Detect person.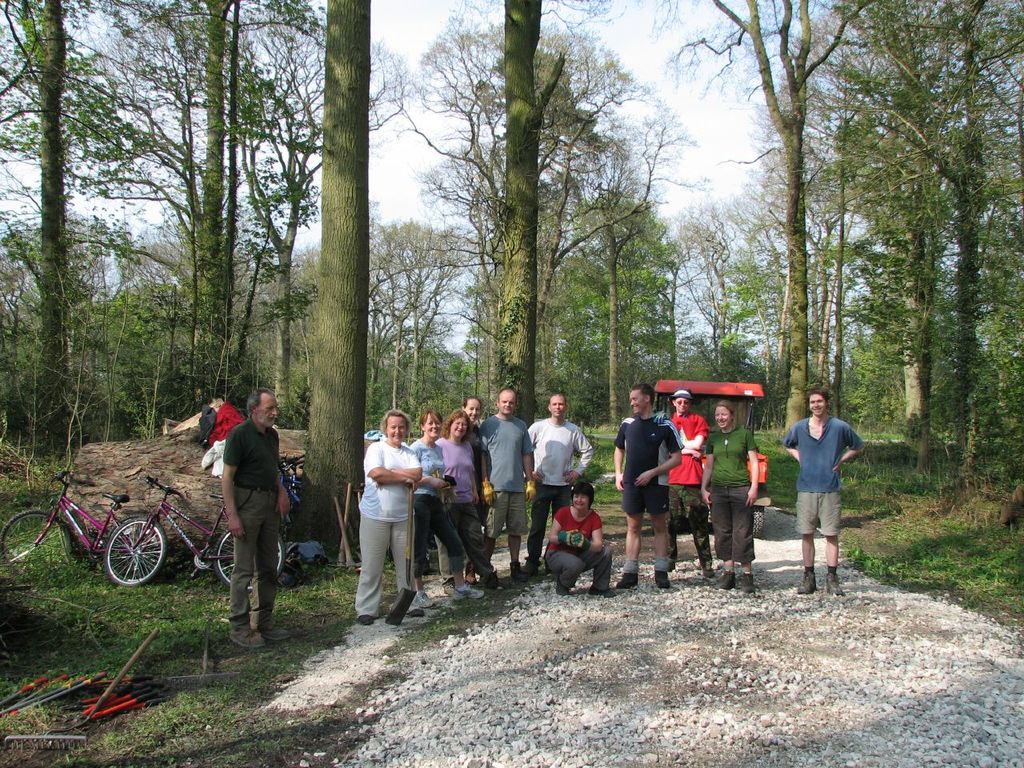
Detected at x1=477, y1=384, x2=536, y2=584.
